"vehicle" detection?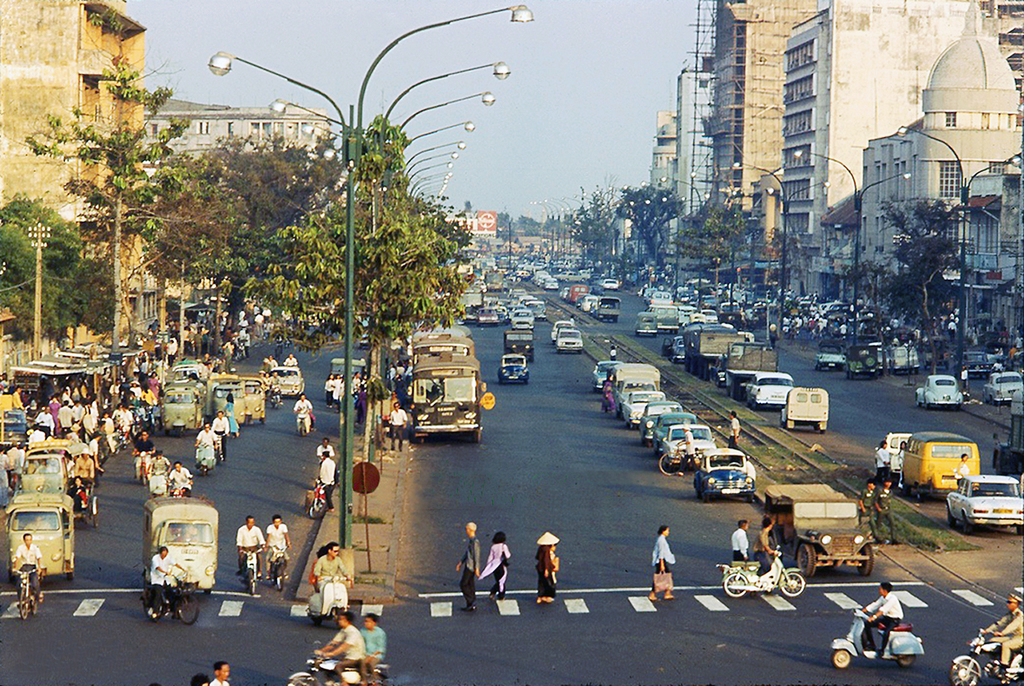
pyautogui.locateOnScreen(386, 346, 490, 448)
